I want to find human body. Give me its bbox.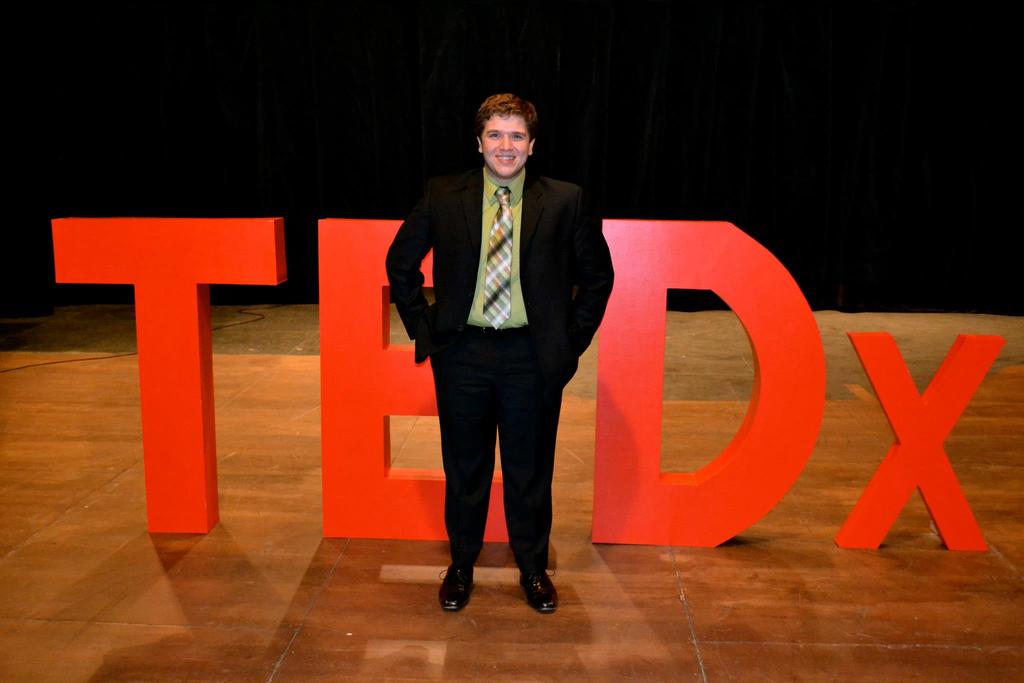
pyautogui.locateOnScreen(384, 89, 612, 569).
